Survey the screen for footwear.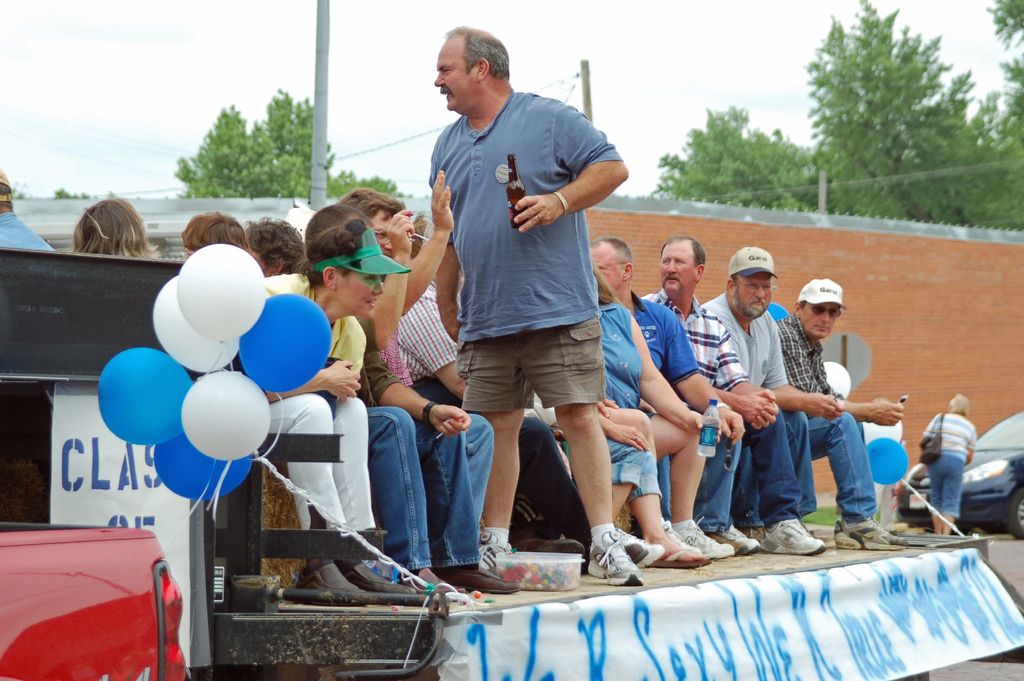
Survey found: rect(344, 561, 417, 595).
